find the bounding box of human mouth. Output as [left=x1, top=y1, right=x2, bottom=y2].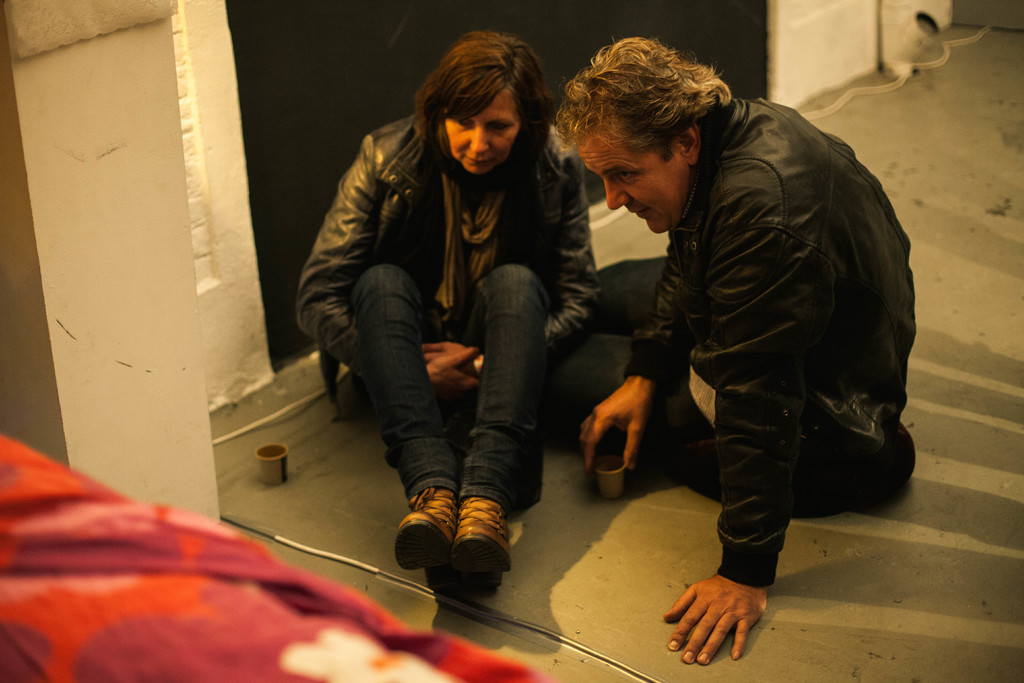
[left=462, top=154, right=490, bottom=160].
